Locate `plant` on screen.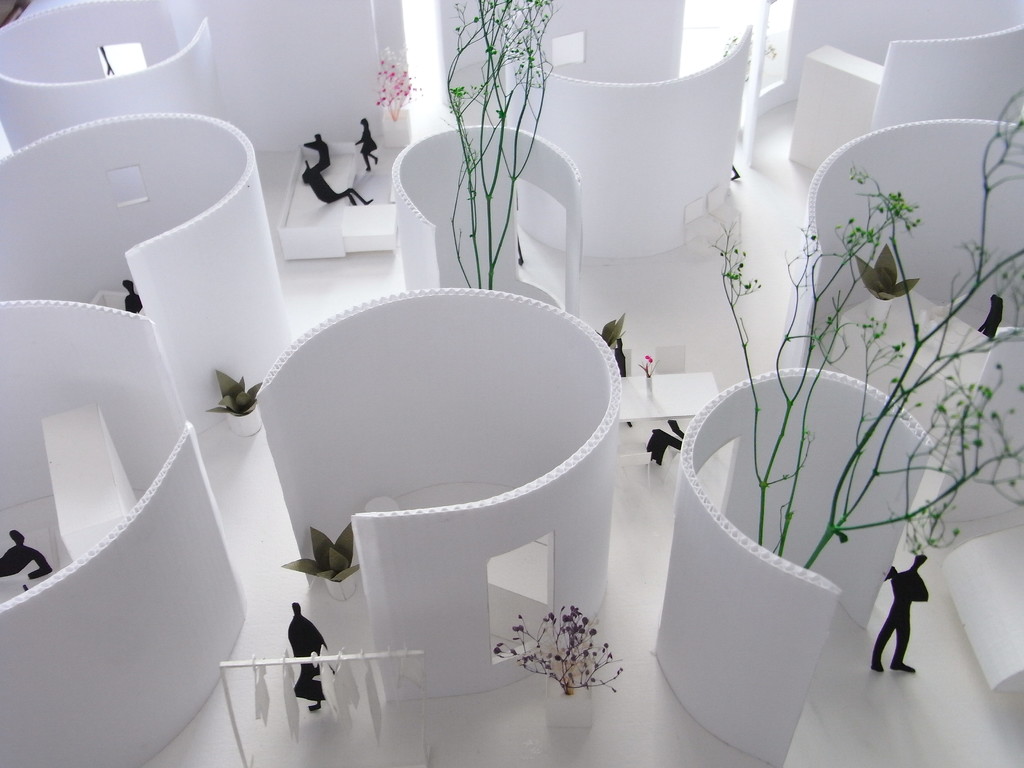
On screen at box=[443, 0, 566, 294].
